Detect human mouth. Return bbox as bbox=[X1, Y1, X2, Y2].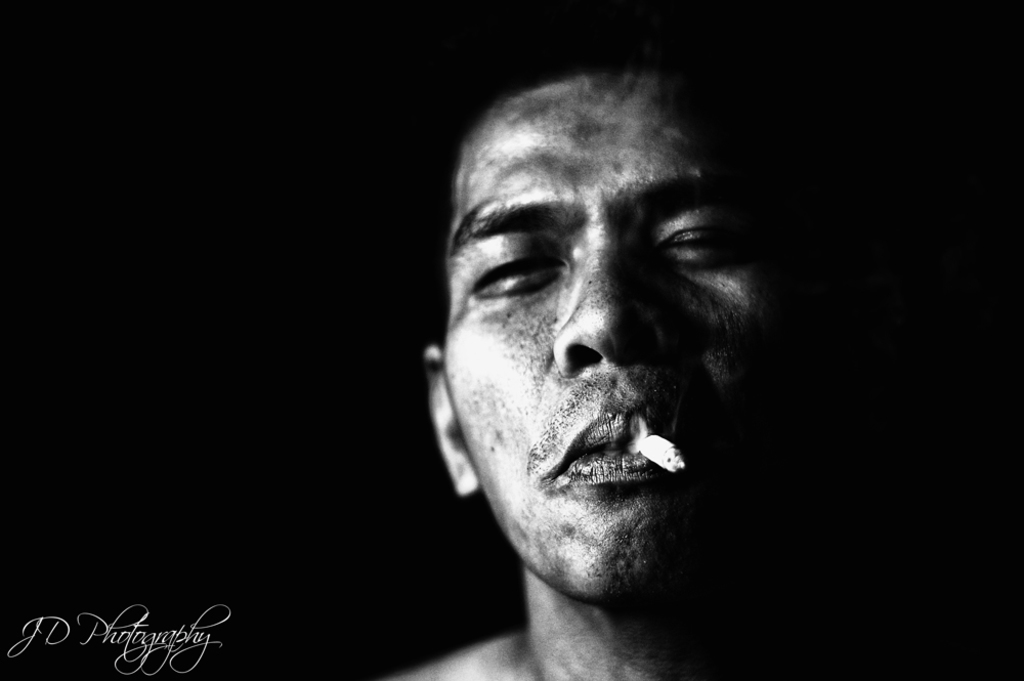
bbox=[560, 412, 695, 482].
